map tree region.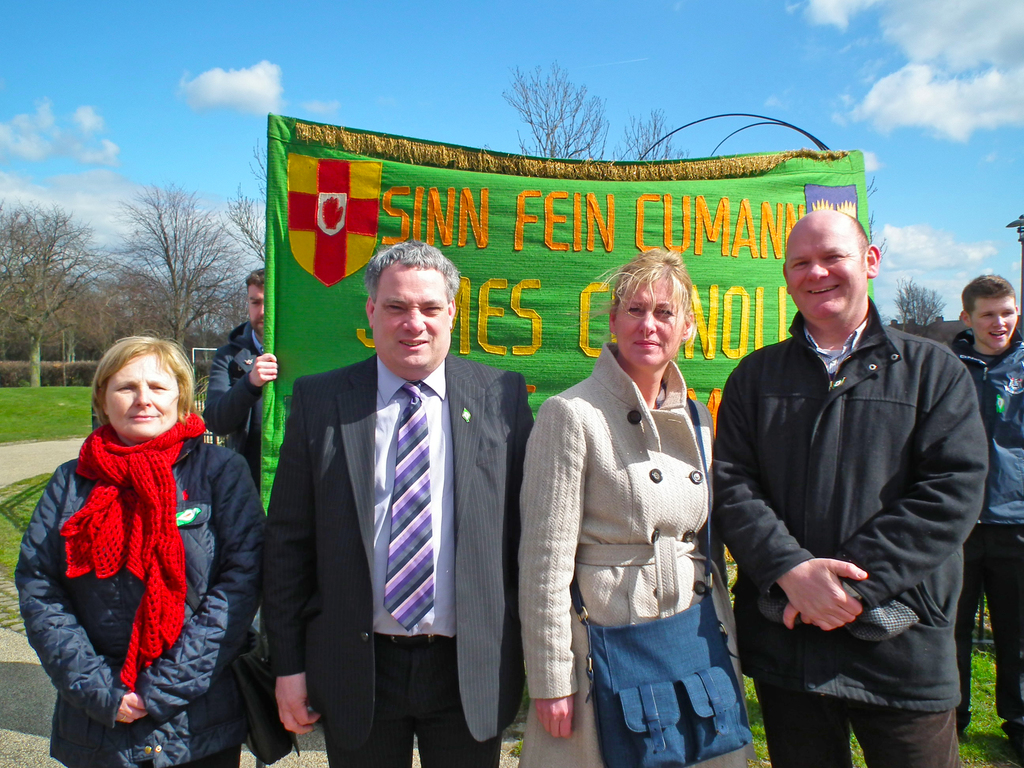
Mapped to <bbox>500, 72, 619, 142</bbox>.
